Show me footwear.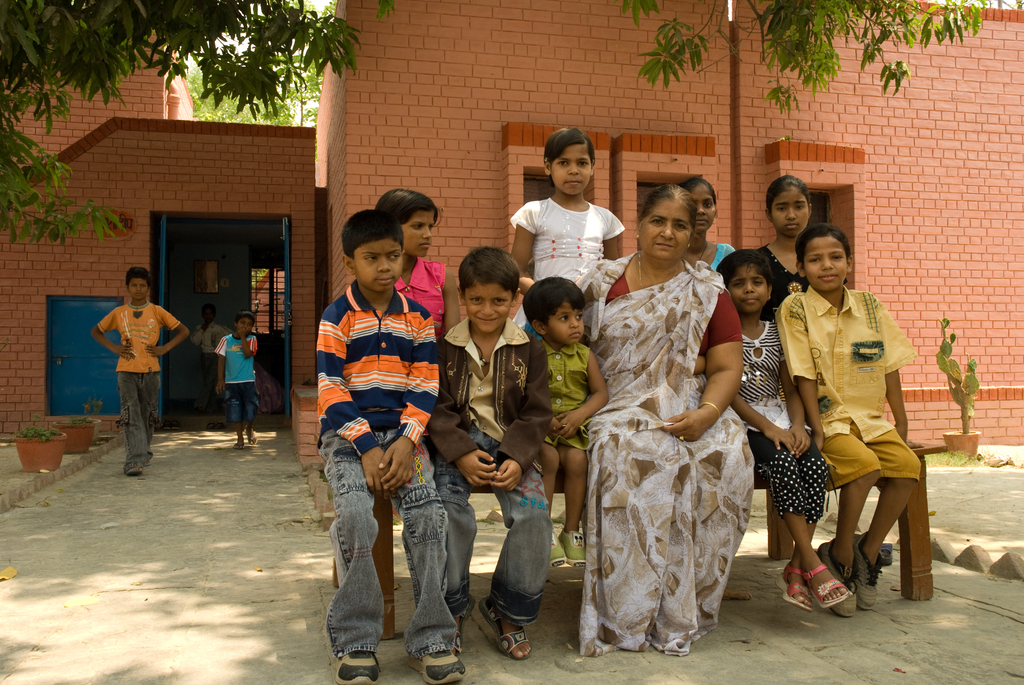
footwear is here: box=[405, 647, 468, 684].
